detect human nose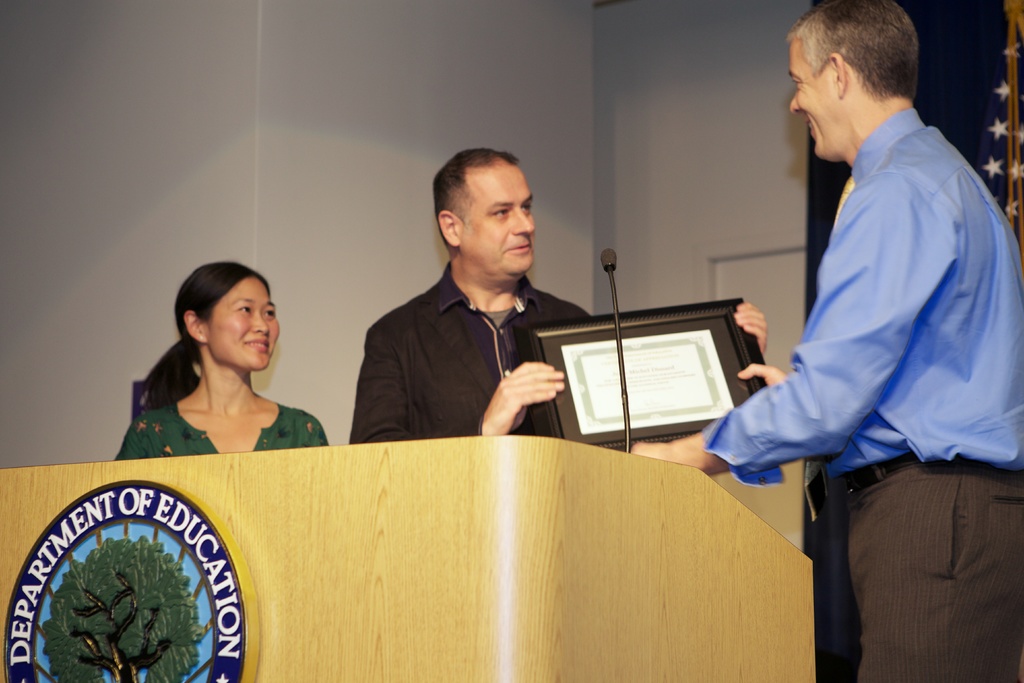
x1=510 y1=207 x2=535 y2=241
